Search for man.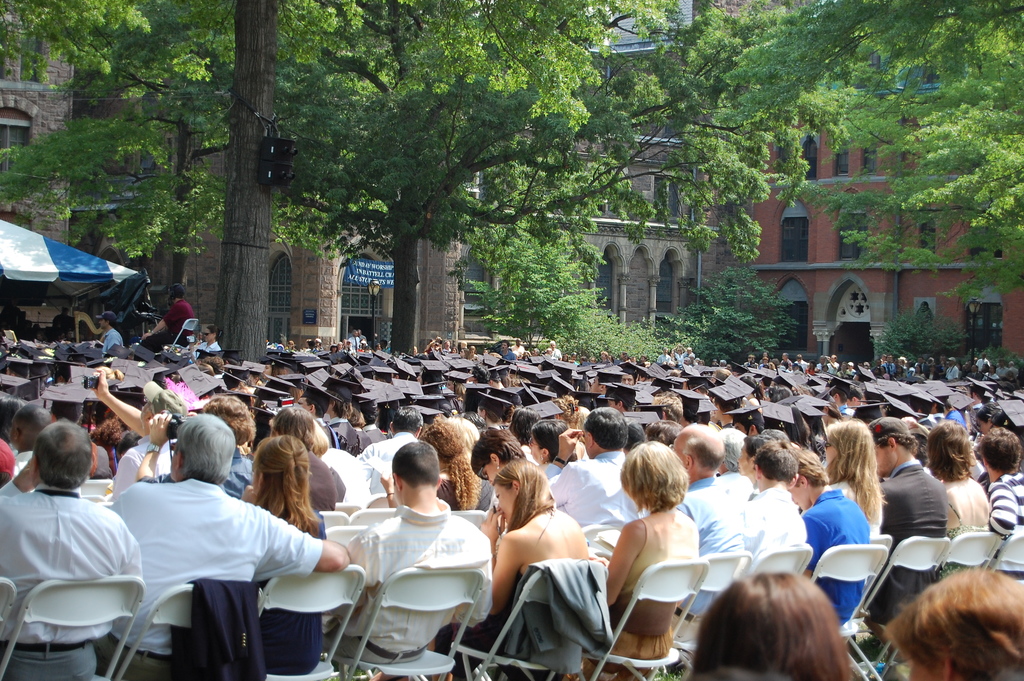
Found at left=738, top=441, right=806, bottom=565.
